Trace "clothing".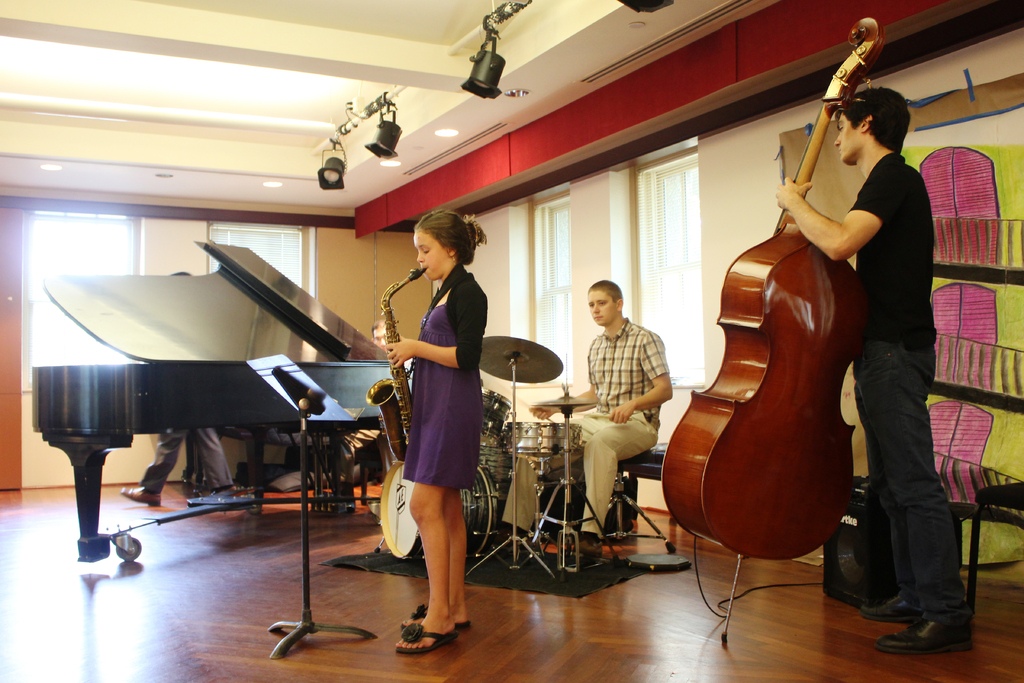
Traced to BBox(845, 157, 960, 634).
